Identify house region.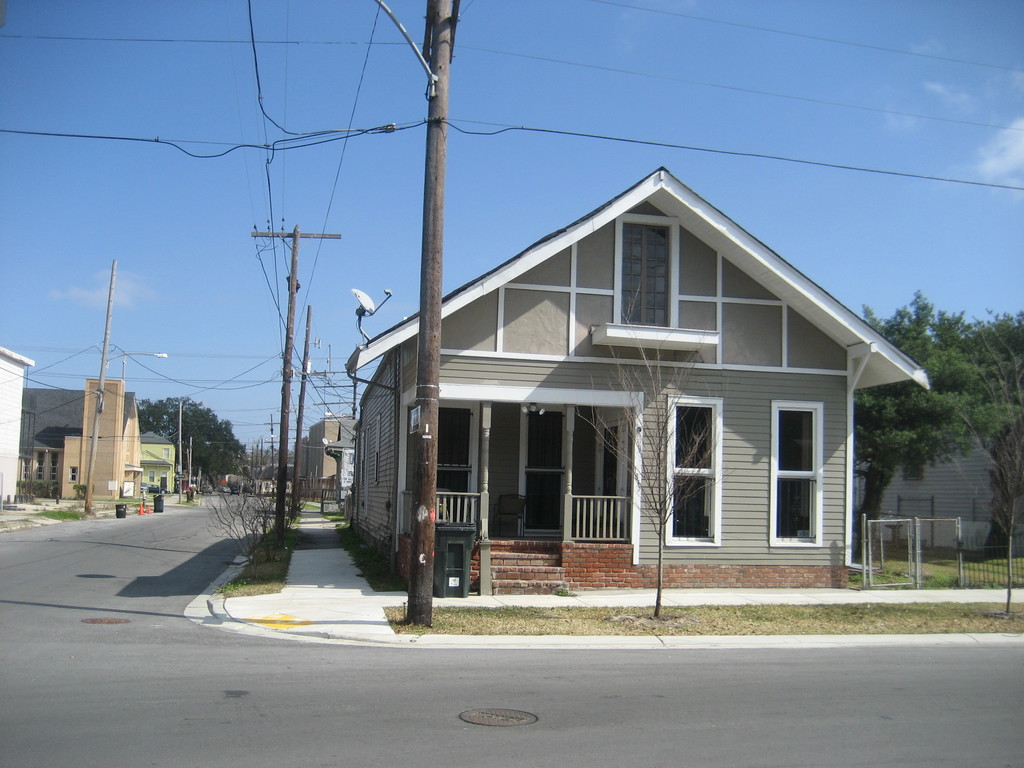
Region: {"left": 0, "top": 346, "right": 38, "bottom": 504}.
